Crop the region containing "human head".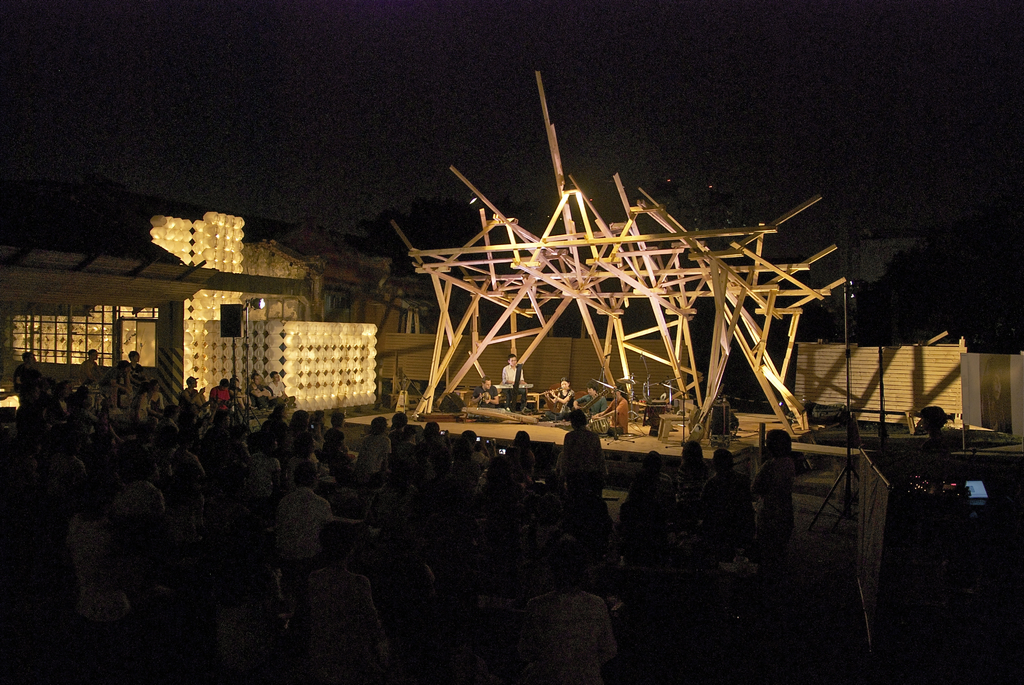
Crop region: (x1=58, y1=382, x2=70, y2=404).
